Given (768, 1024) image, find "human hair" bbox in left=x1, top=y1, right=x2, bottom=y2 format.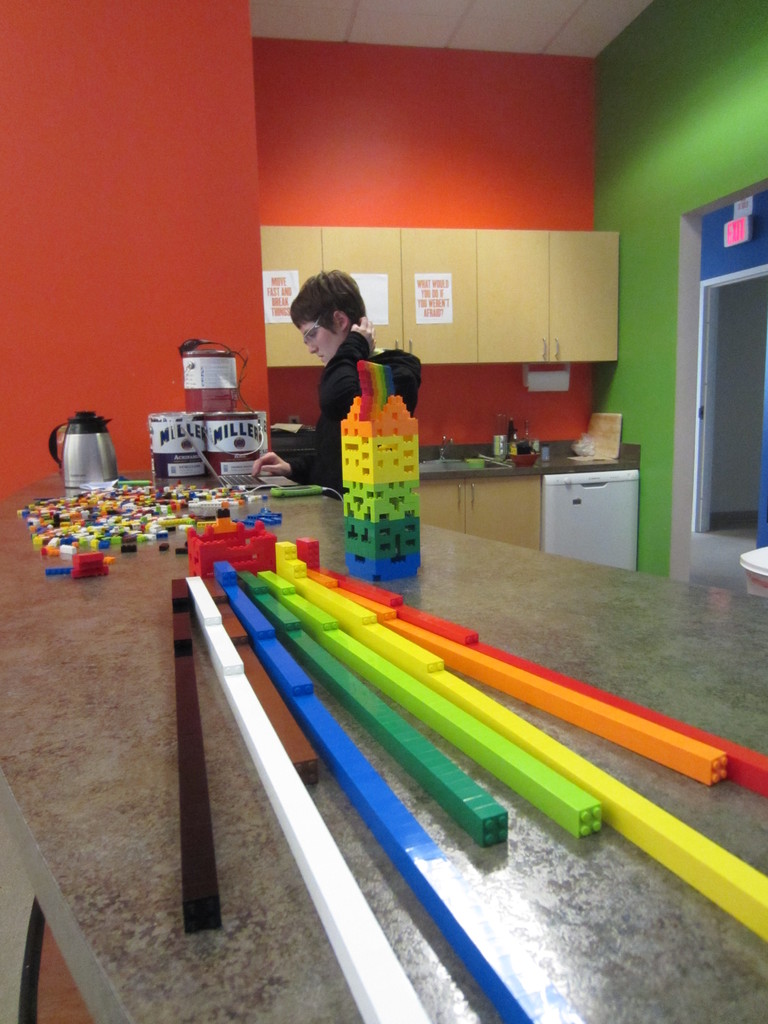
left=290, top=261, right=371, bottom=346.
